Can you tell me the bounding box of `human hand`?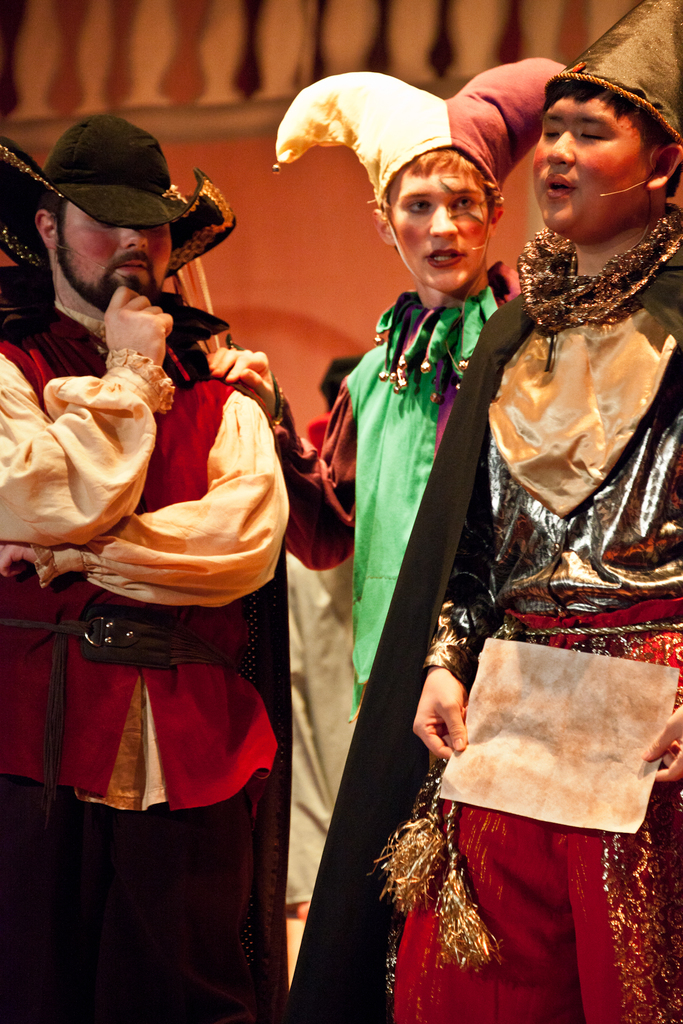
region(103, 283, 174, 367).
